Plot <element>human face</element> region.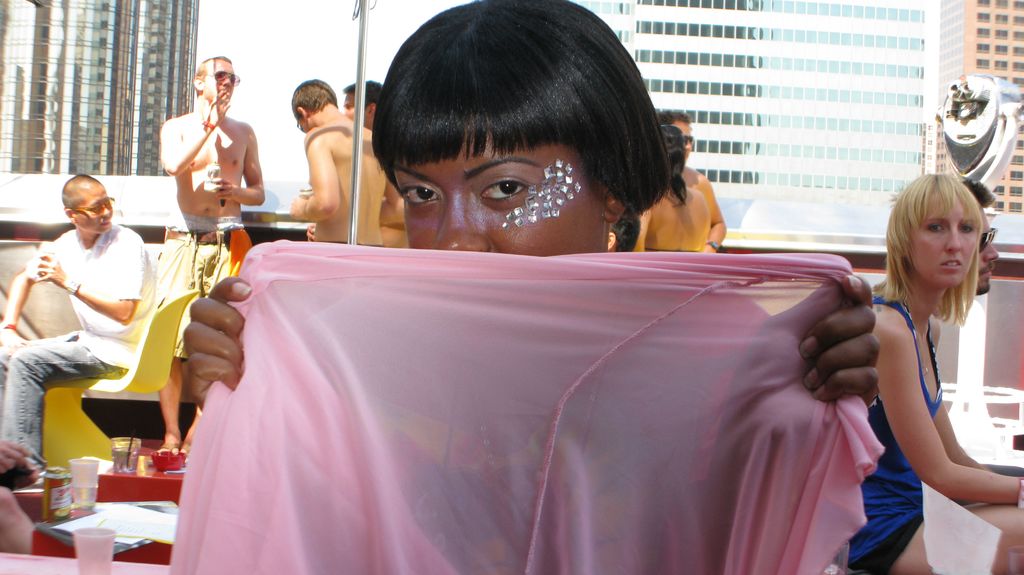
Plotted at Rect(79, 184, 111, 234).
